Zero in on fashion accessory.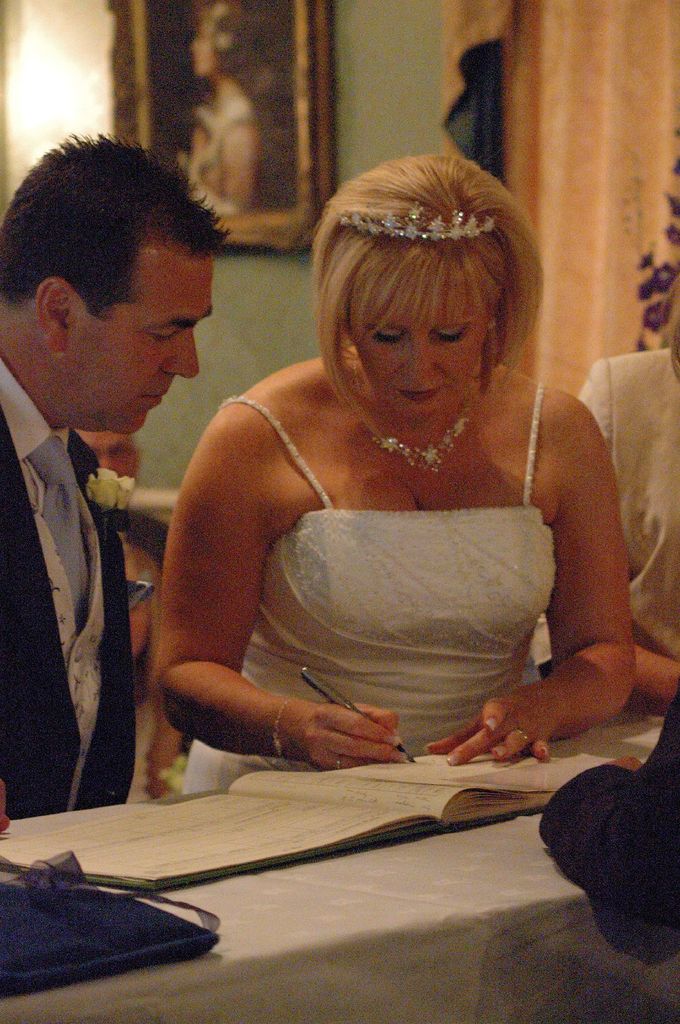
Zeroed in: 358 388 472 476.
